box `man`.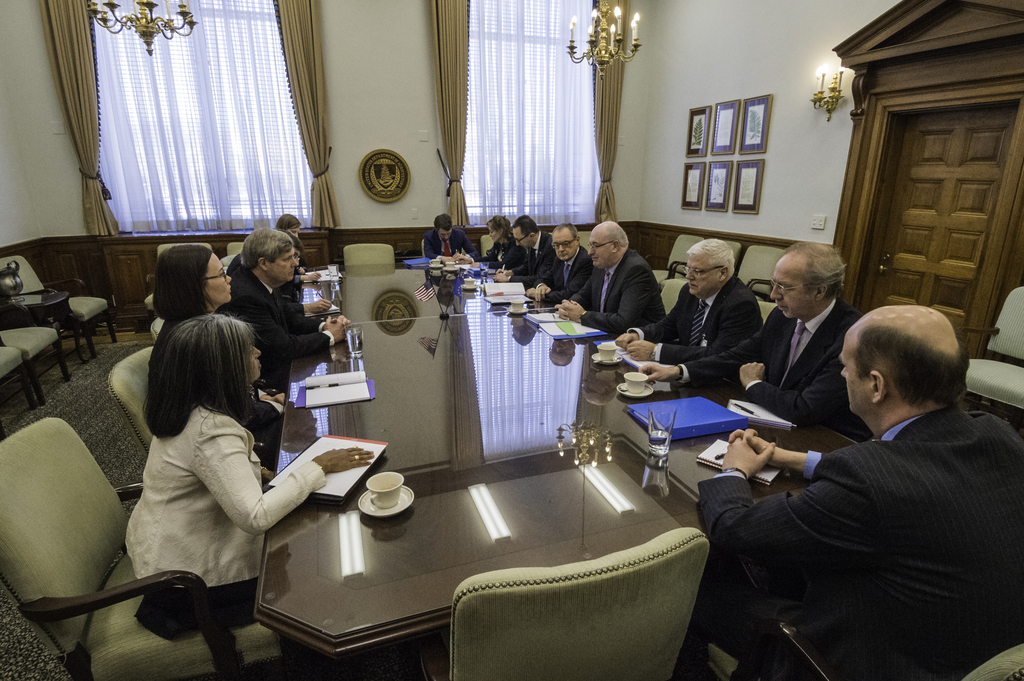
{"x1": 723, "y1": 269, "x2": 1020, "y2": 680}.
